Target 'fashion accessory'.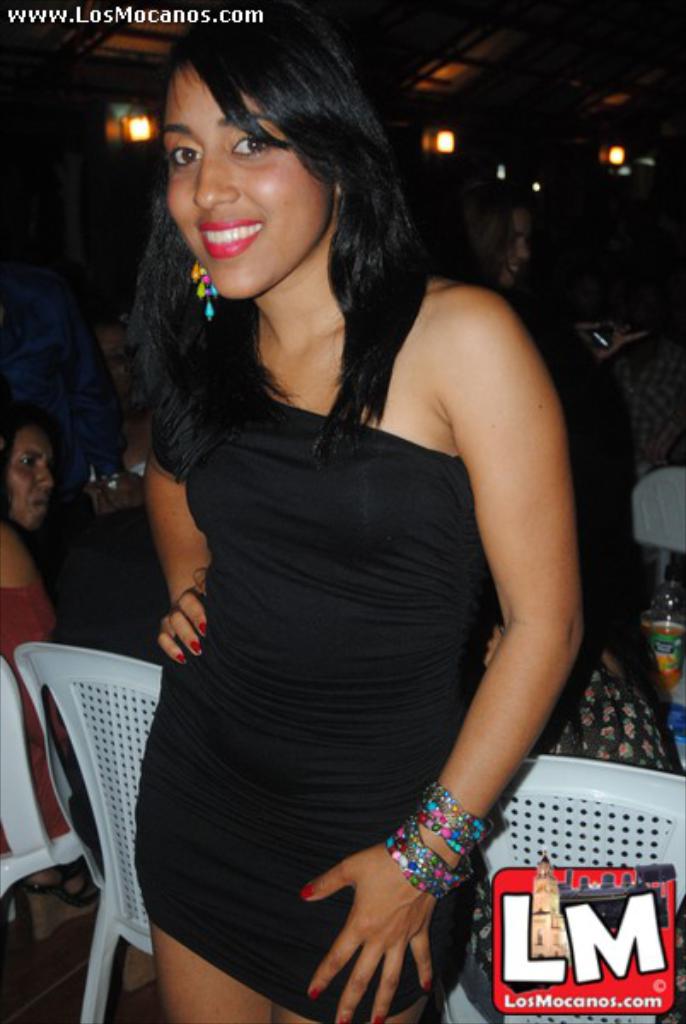
Target region: [381,819,462,905].
